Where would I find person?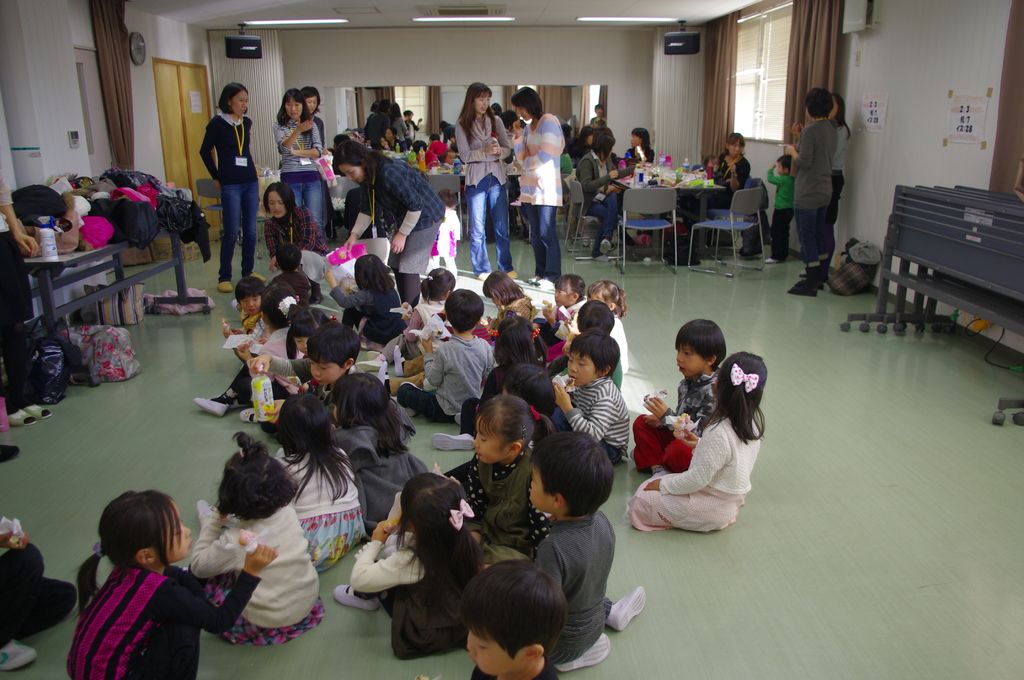
At BBox(184, 436, 318, 638).
